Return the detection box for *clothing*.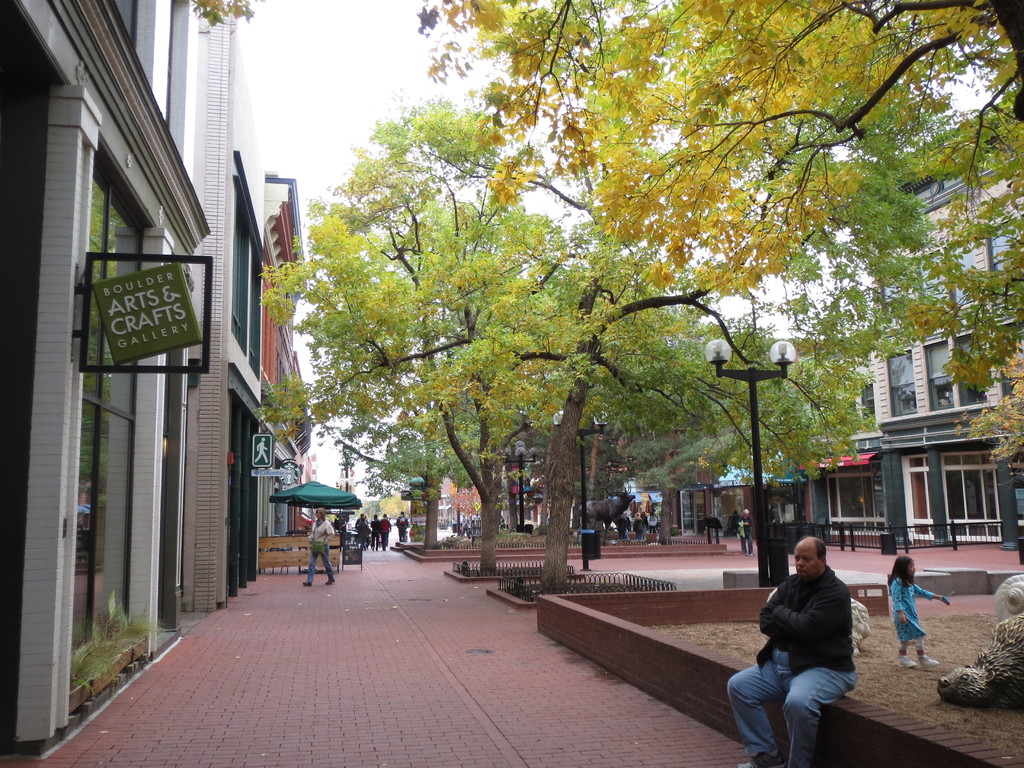
<box>732,563,851,767</box>.
